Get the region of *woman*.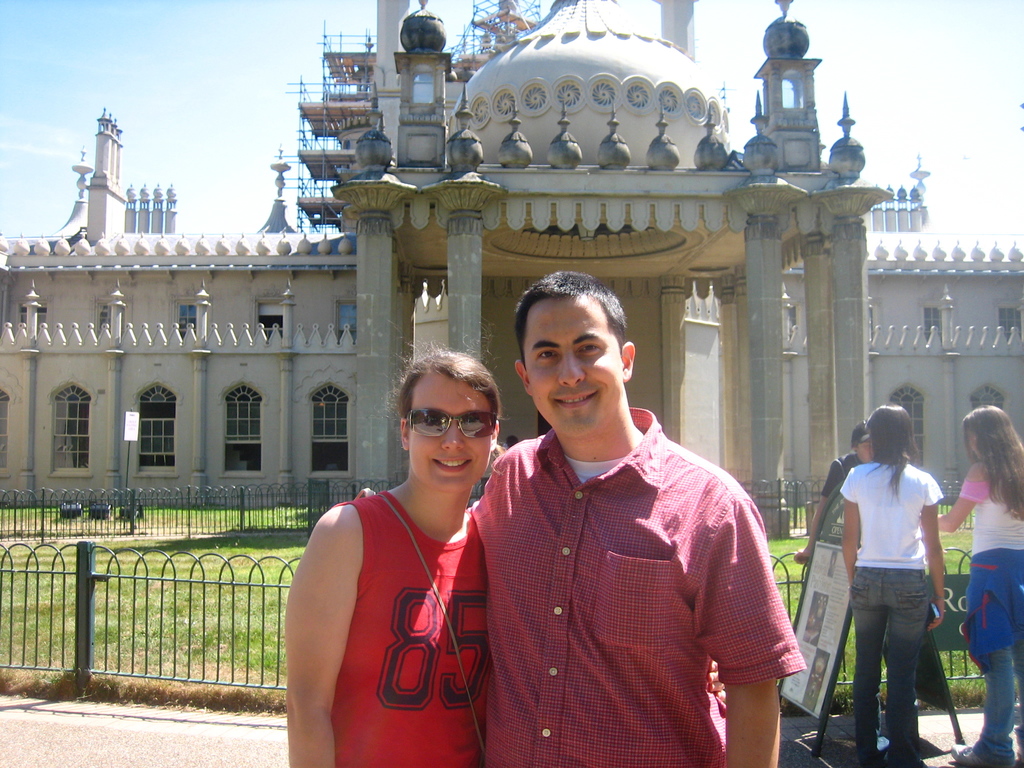
Rect(922, 406, 1023, 767).
